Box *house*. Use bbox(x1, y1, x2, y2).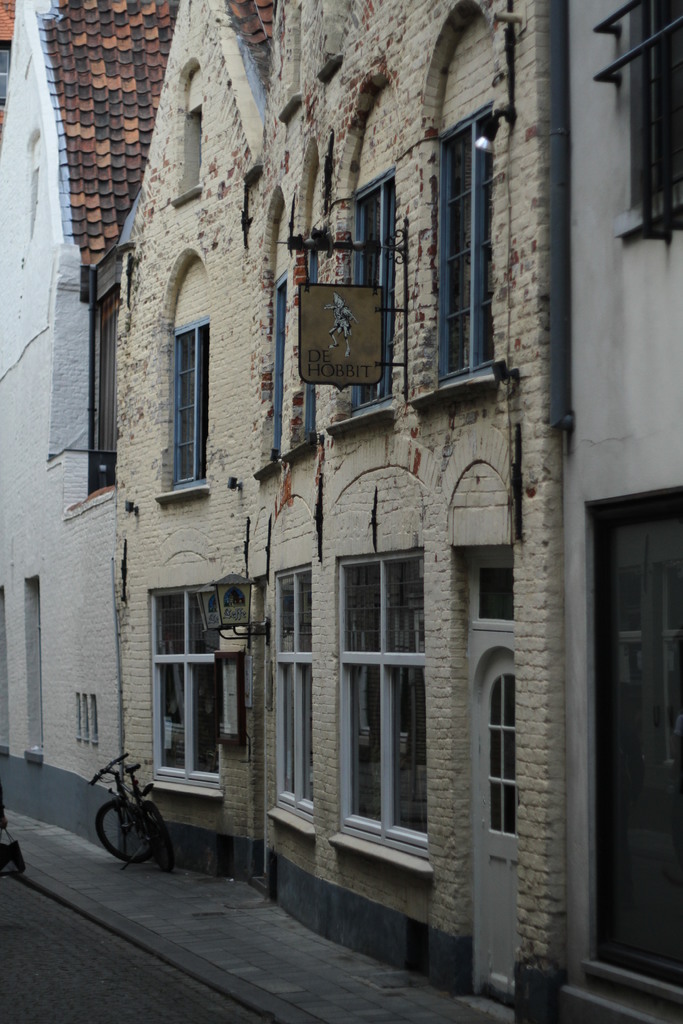
bbox(548, 0, 682, 1023).
